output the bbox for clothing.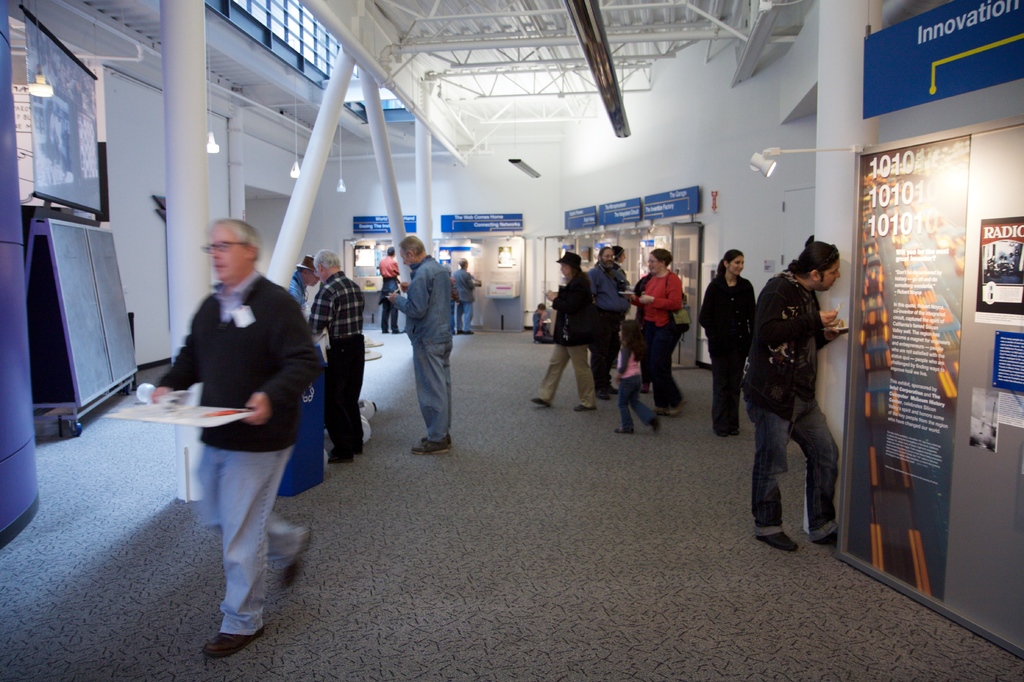
x1=456 y1=269 x2=473 y2=333.
